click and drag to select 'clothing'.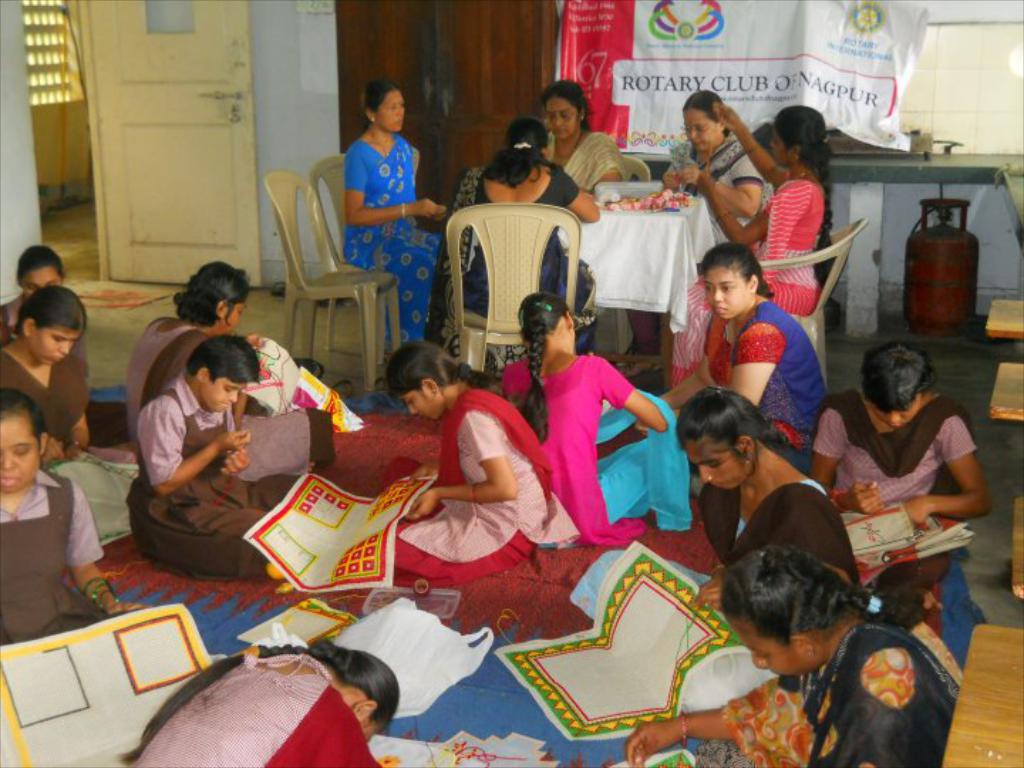
Selection: 713:292:833:441.
